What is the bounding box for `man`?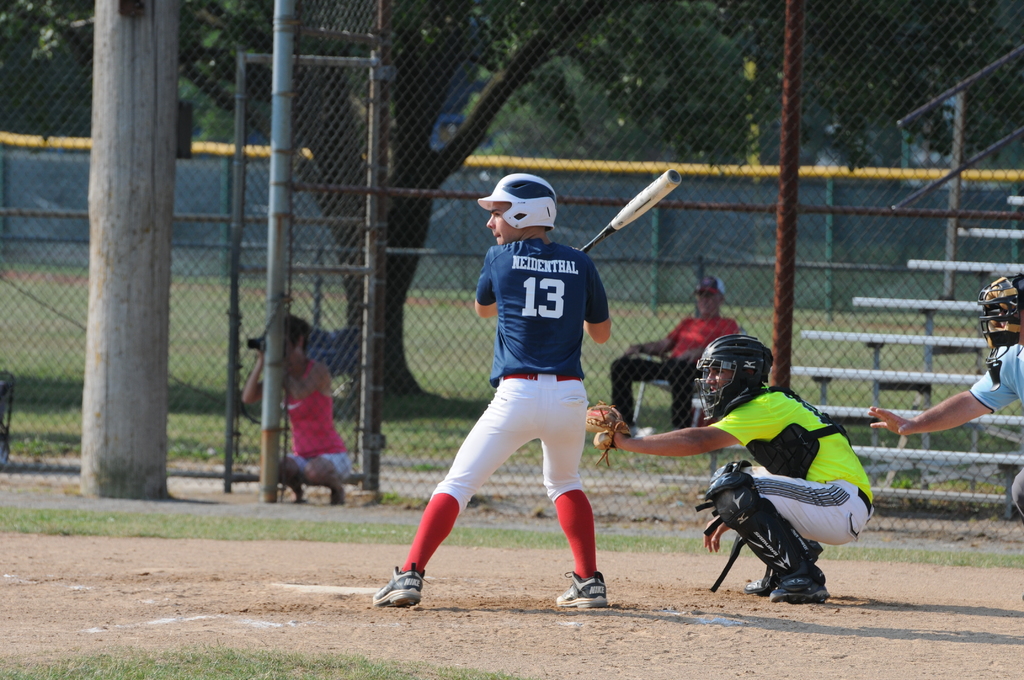
BBox(866, 266, 1023, 519).
